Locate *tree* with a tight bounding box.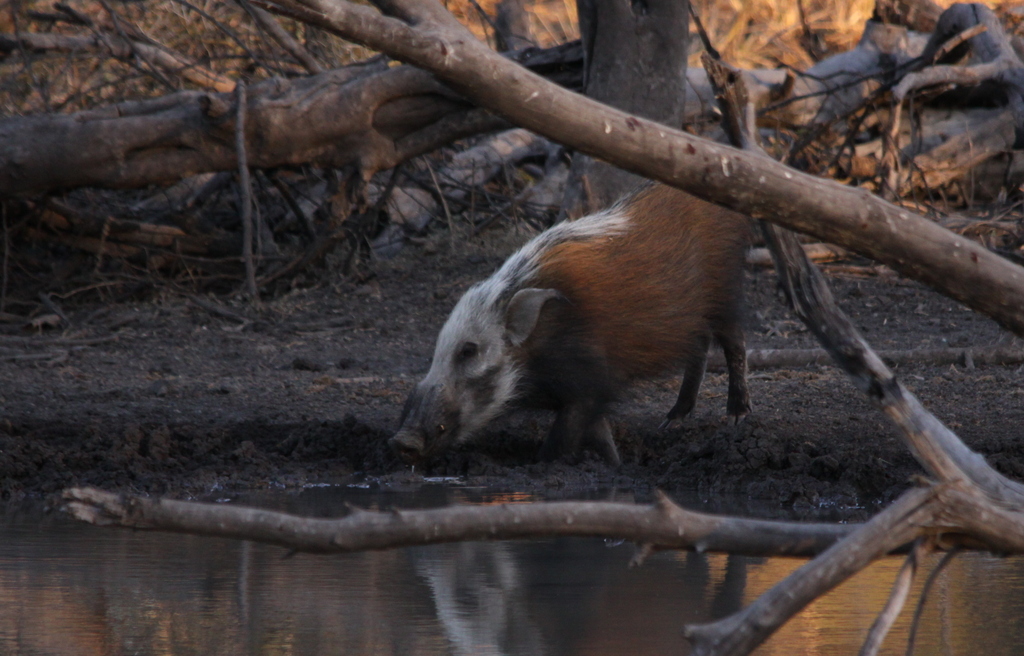
577/0/701/230.
